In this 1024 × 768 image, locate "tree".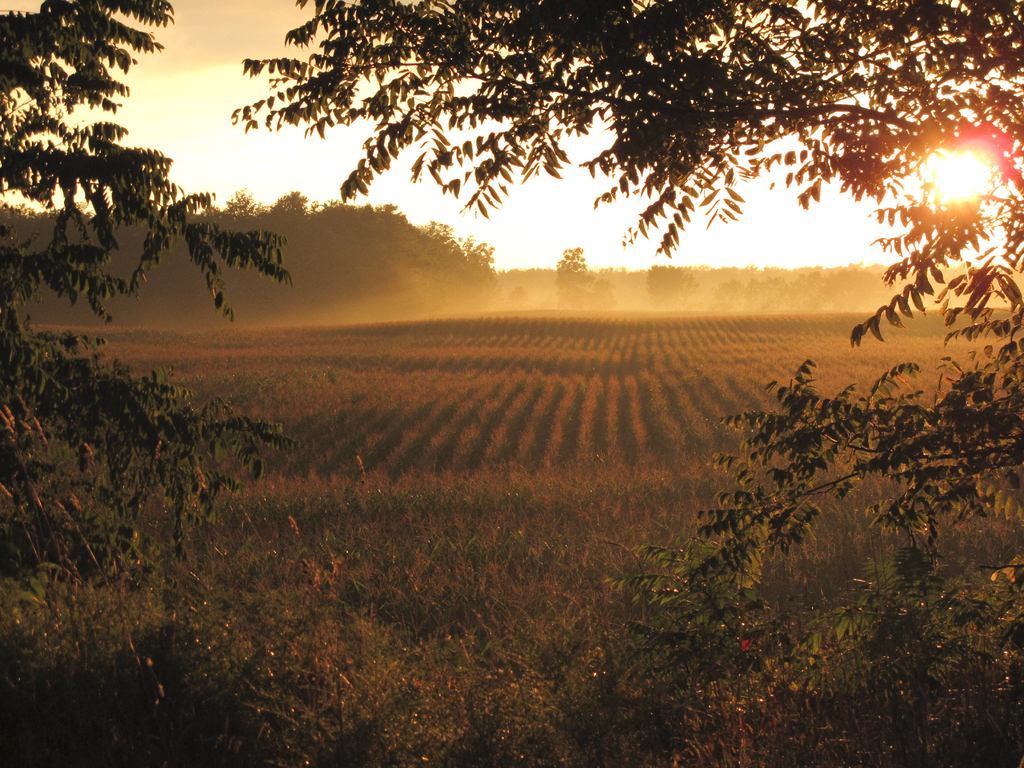
Bounding box: select_region(583, 275, 614, 309).
